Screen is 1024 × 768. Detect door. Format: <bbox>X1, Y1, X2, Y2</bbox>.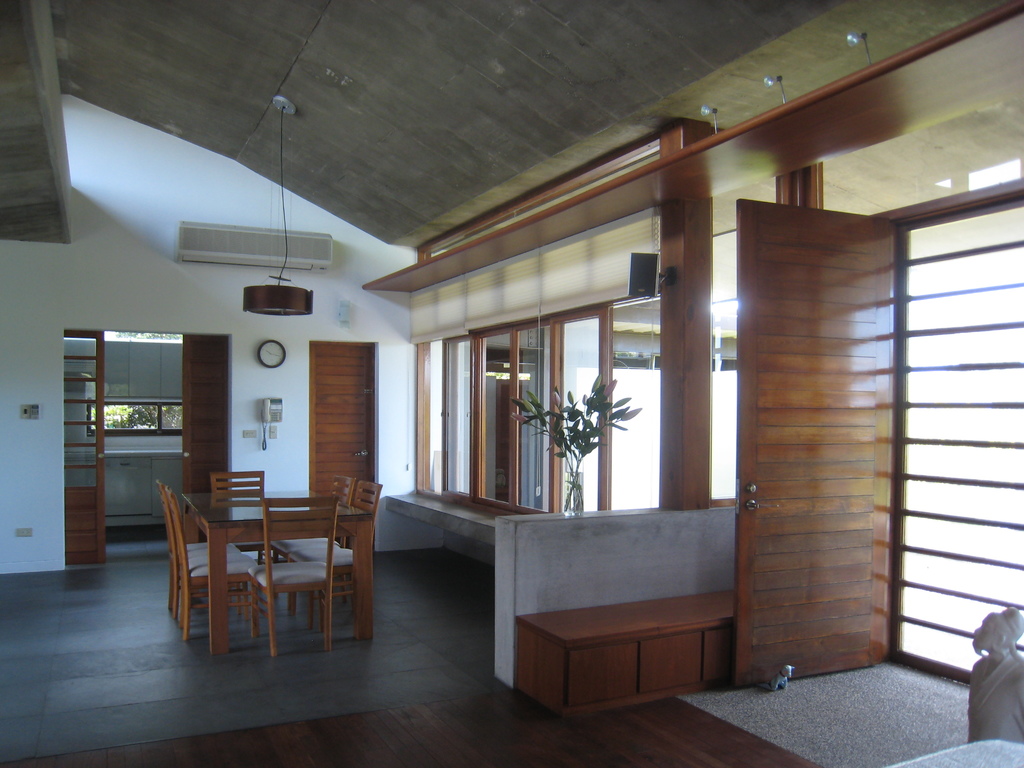
<bbox>740, 200, 903, 691</bbox>.
